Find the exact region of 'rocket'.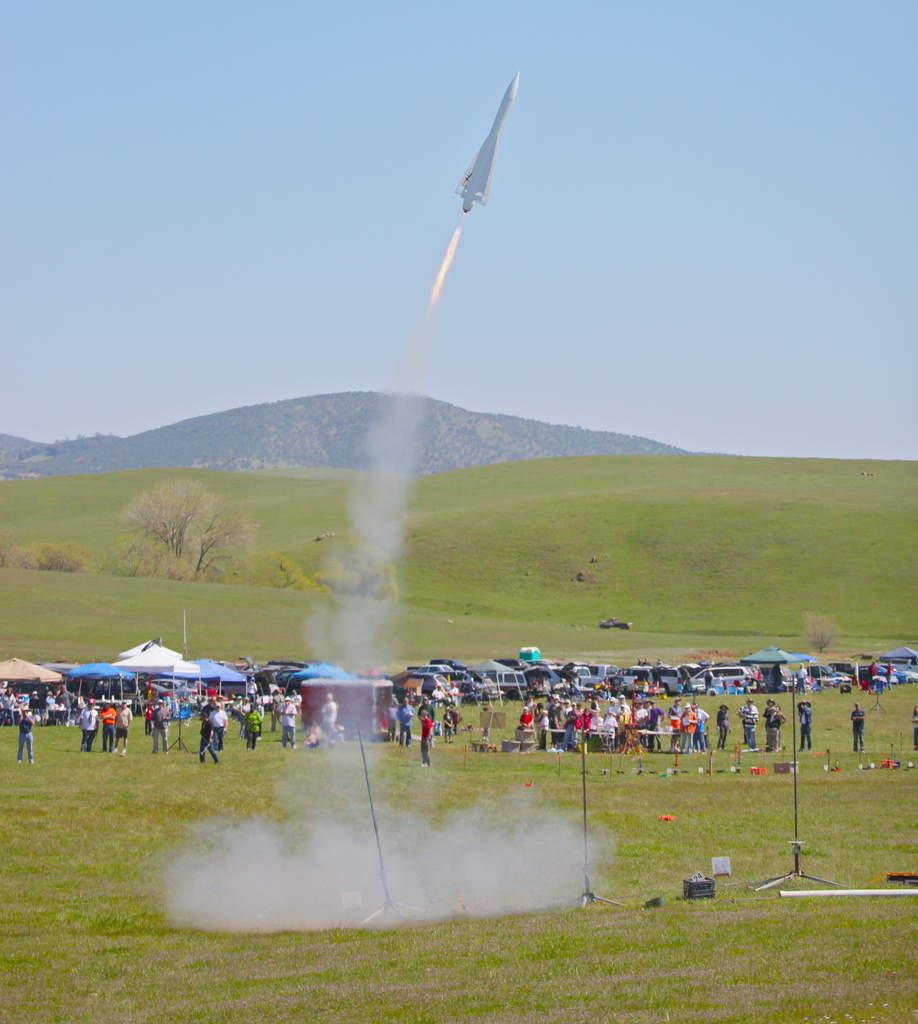
Exact region: [449,72,524,212].
